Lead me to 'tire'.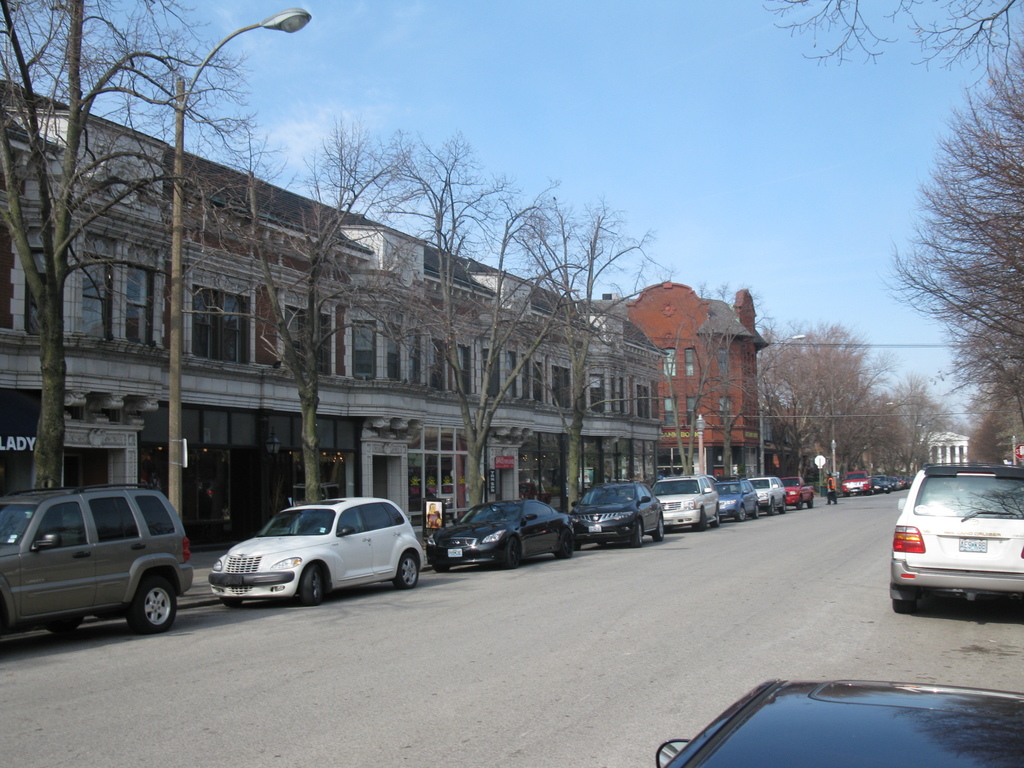
Lead to box(45, 620, 83, 636).
